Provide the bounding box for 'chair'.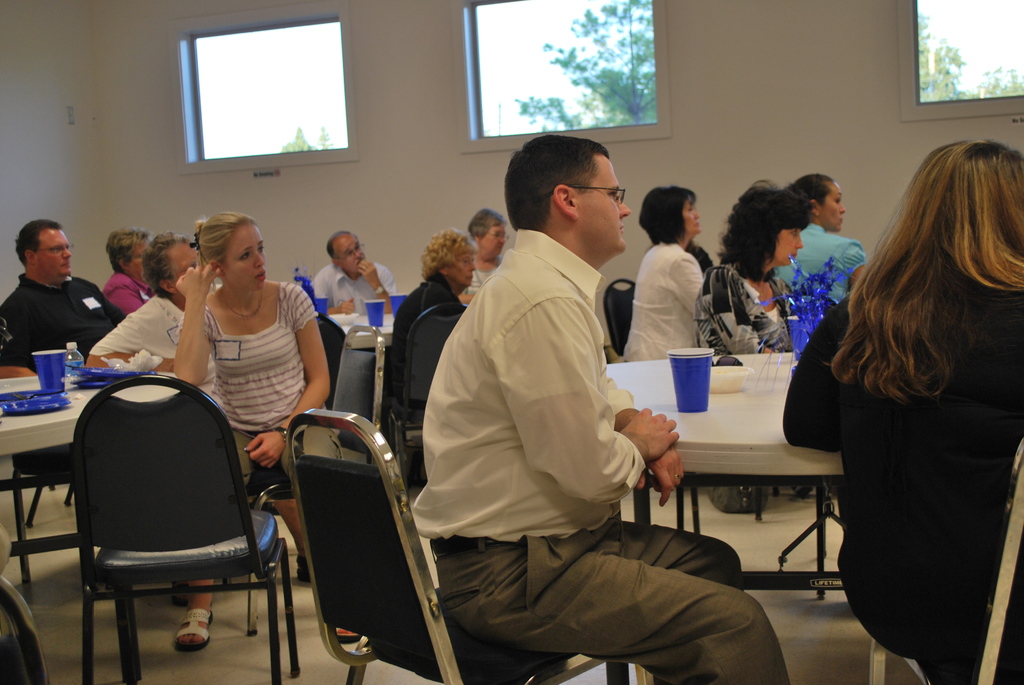
Rect(0, 345, 77, 528).
